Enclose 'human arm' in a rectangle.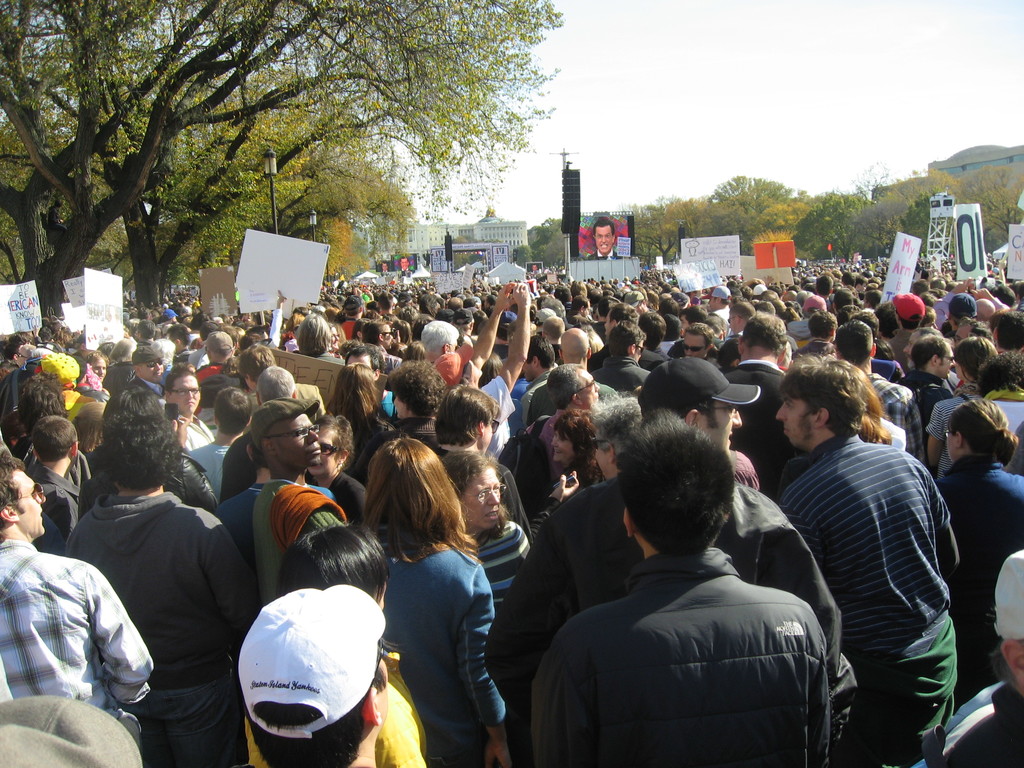
rect(479, 278, 531, 422).
